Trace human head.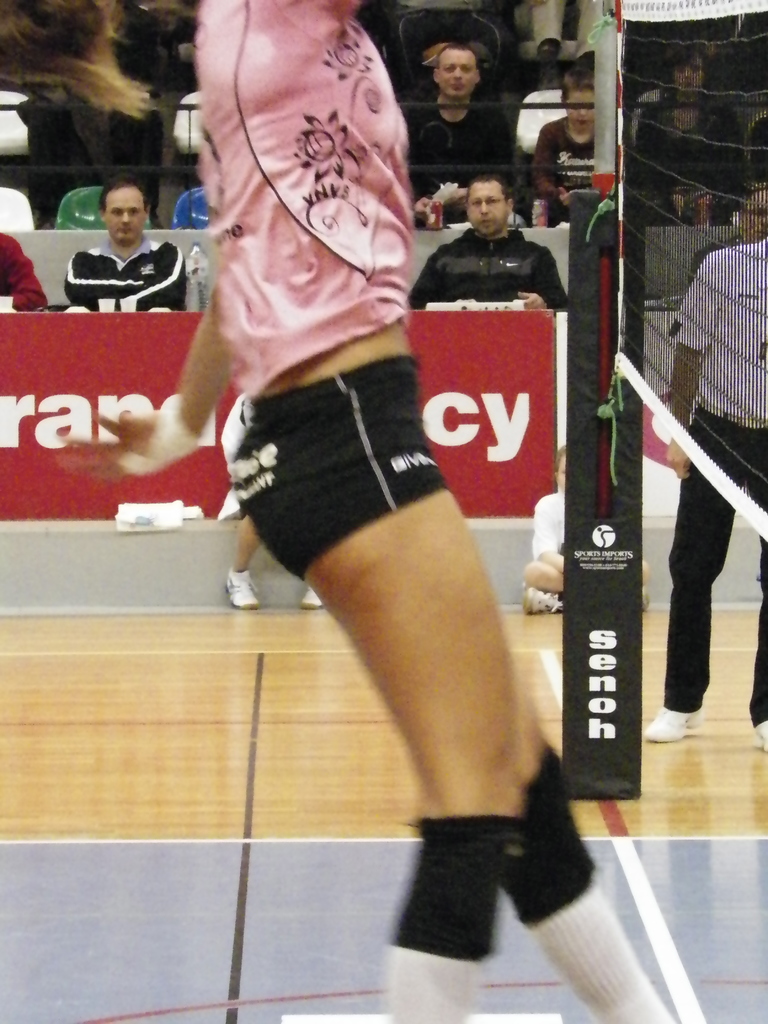
Traced to x1=99, y1=175, x2=151, y2=246.
